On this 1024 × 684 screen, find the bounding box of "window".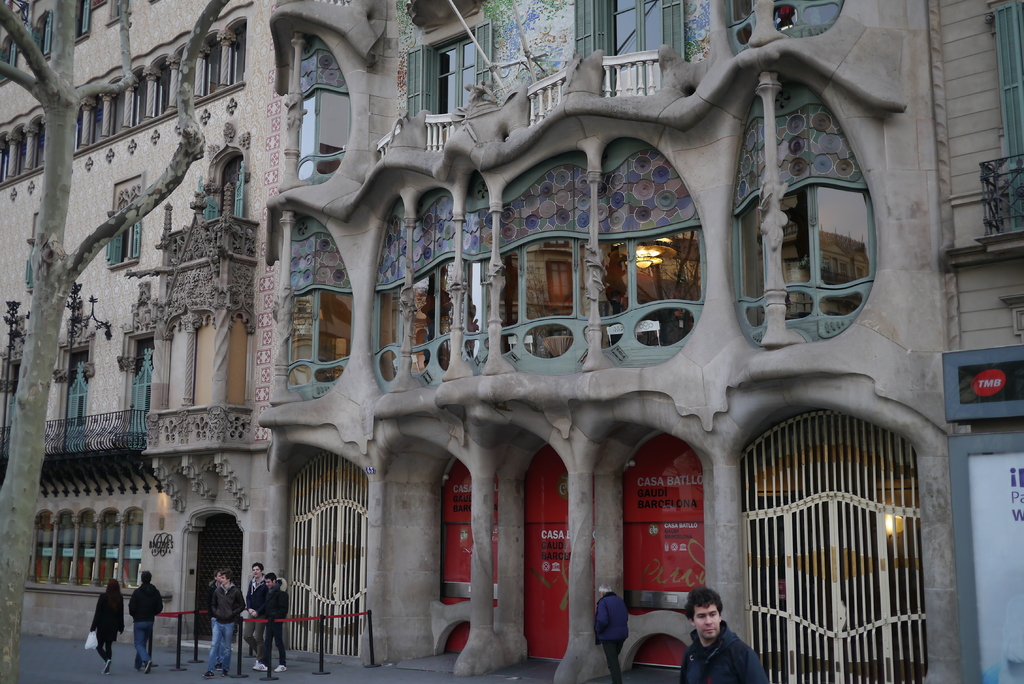
Bounding box: 719/0/837/53.
